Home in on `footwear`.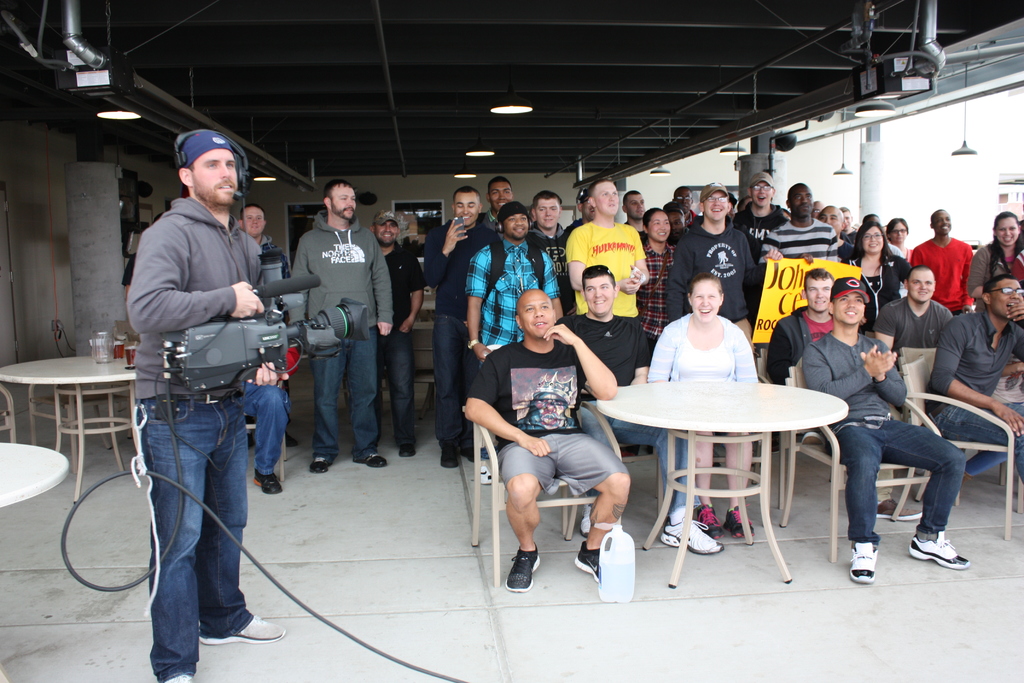
Homed in at 246,431,255,450.
